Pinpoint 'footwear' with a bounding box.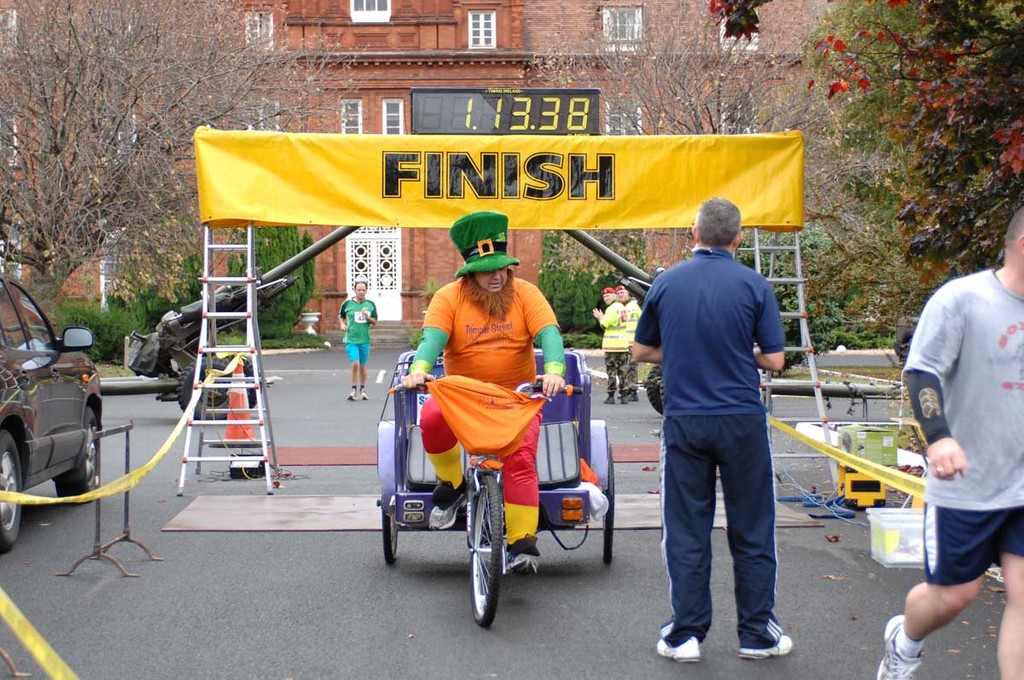
bbox=(348, 391, 358, 408).
